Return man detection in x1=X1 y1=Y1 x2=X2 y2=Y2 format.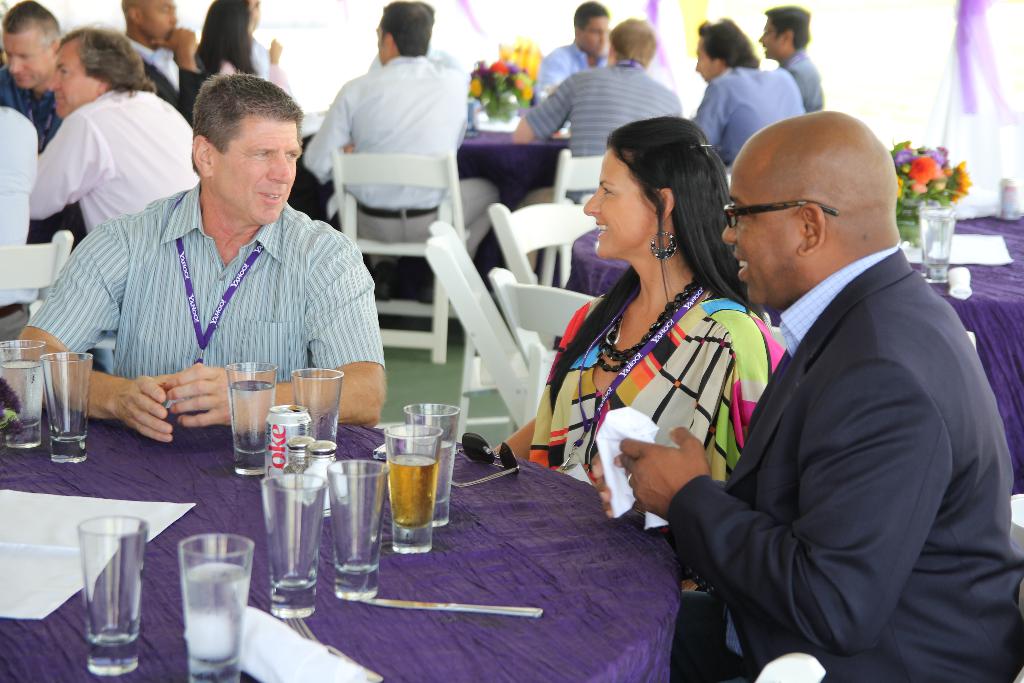
x1=515 y1=15 x2=683 y2=207.
